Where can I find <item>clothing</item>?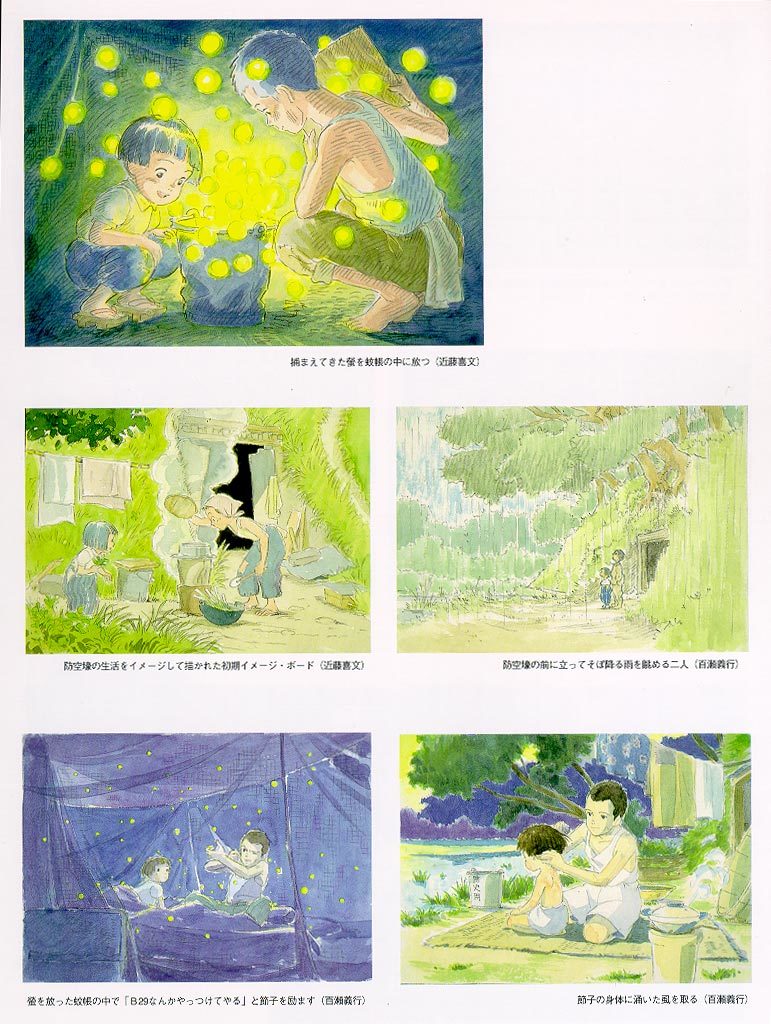
You can find it at select_region(270, 97, 470, 308).
